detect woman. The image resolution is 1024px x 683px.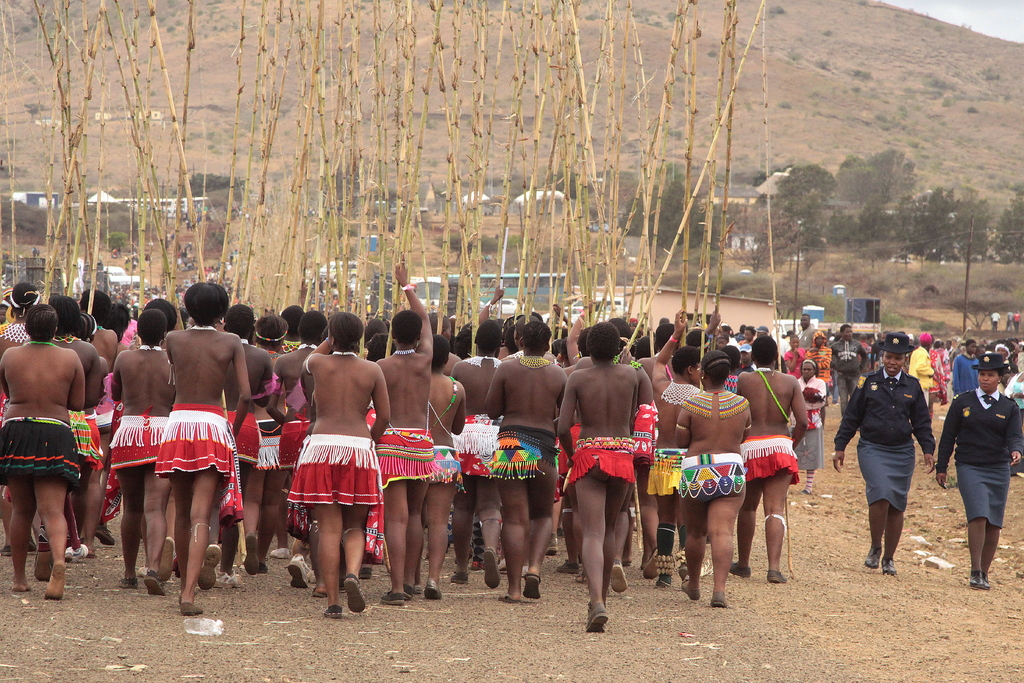
box=[286, 311, 392, 620].
